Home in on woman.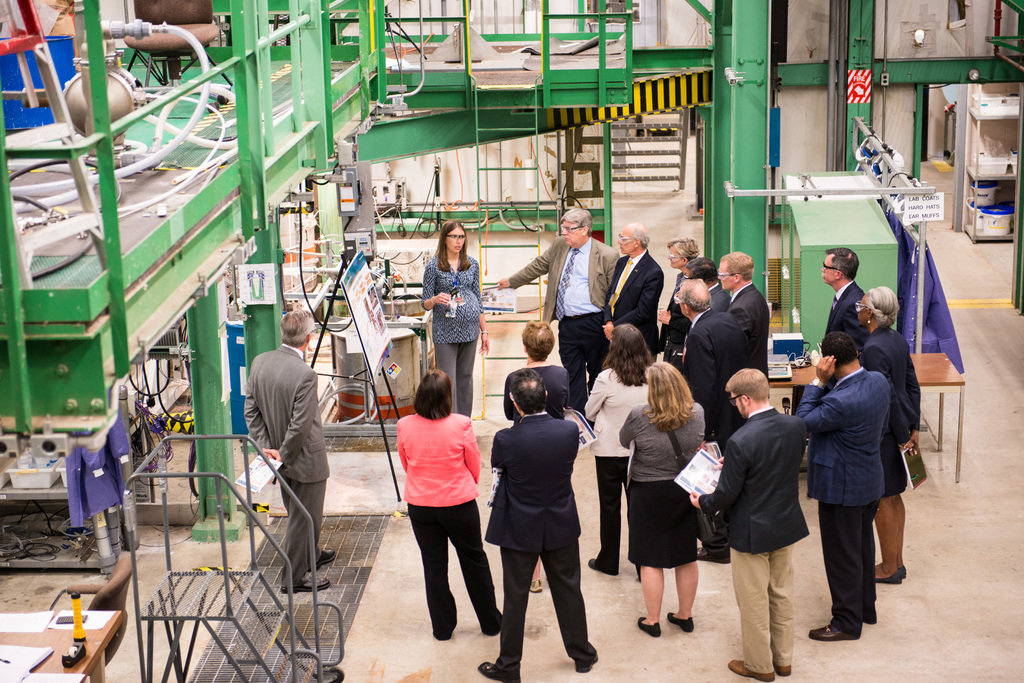
Homed in at [856, 292, 920, 585].
